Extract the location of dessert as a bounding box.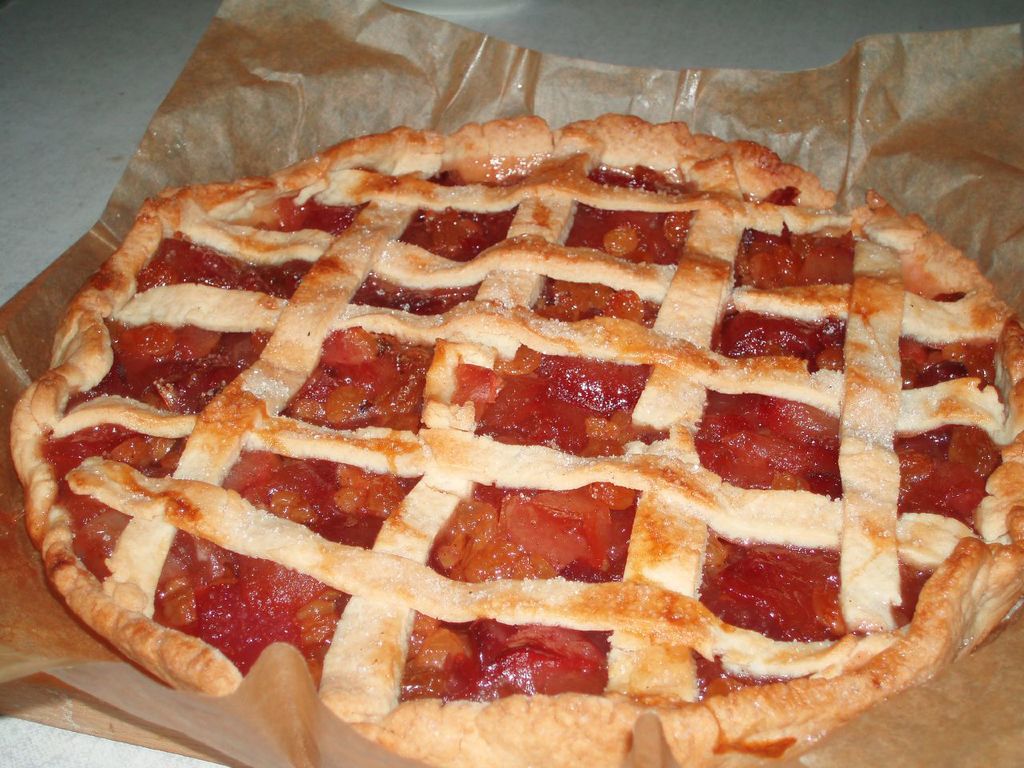
bbox(0, 17, 1023, 732).
